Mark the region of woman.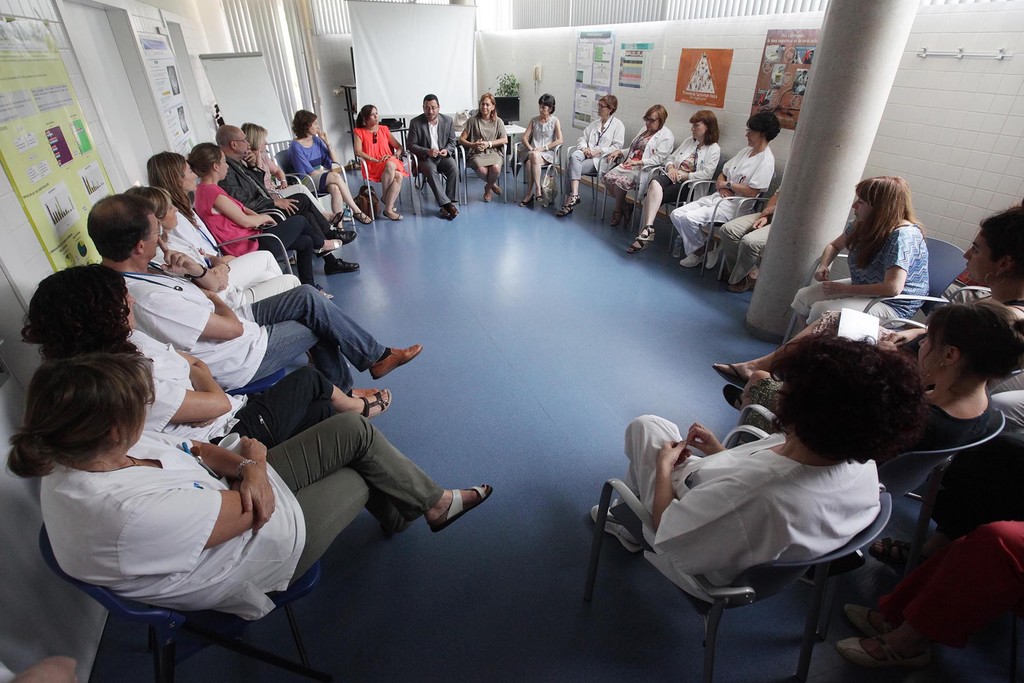
Region: [left=590, top=330, right=929, bottom=602].
